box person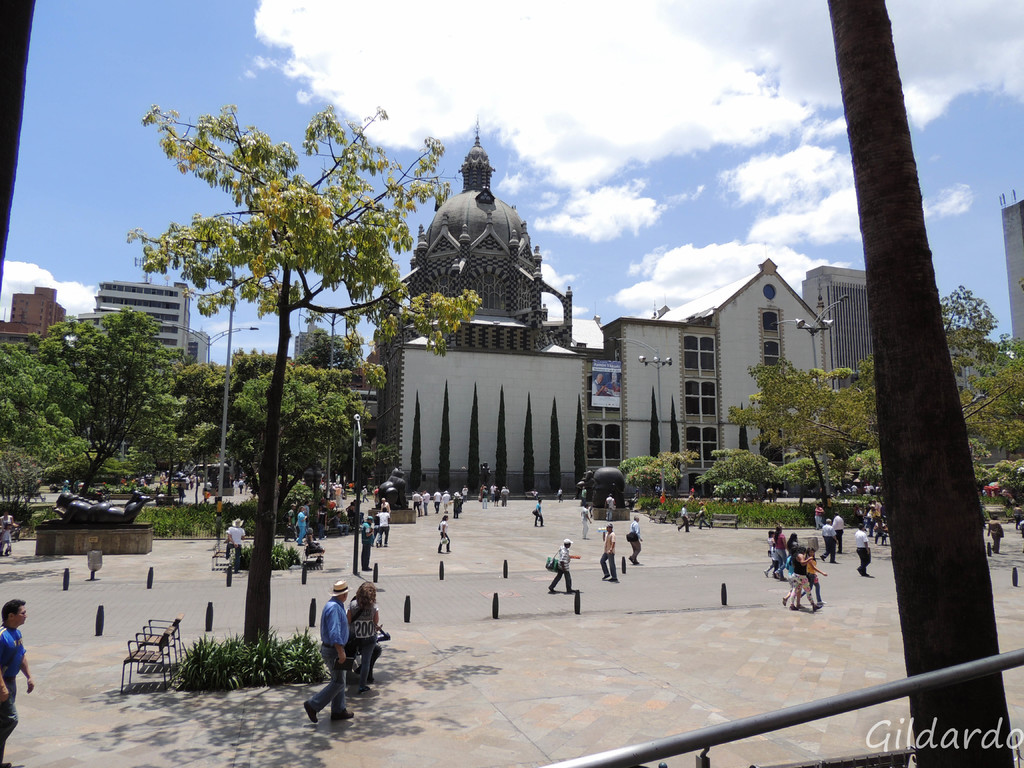
[303, 580, 356, 721]
